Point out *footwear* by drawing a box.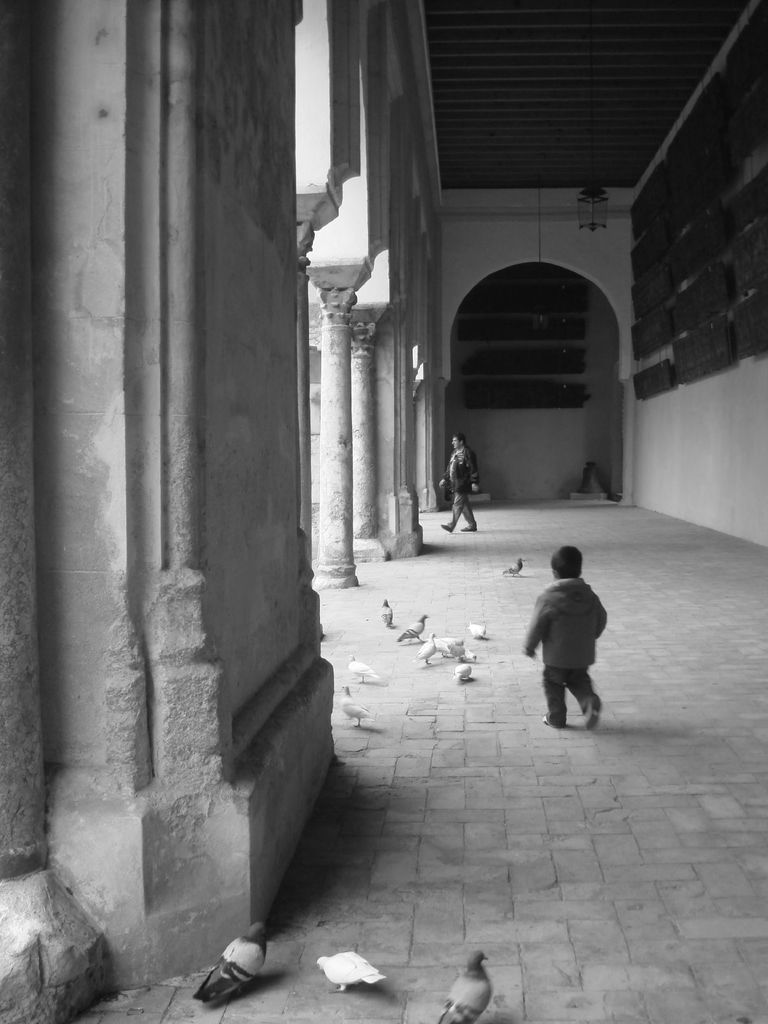
440:521:454:535.
